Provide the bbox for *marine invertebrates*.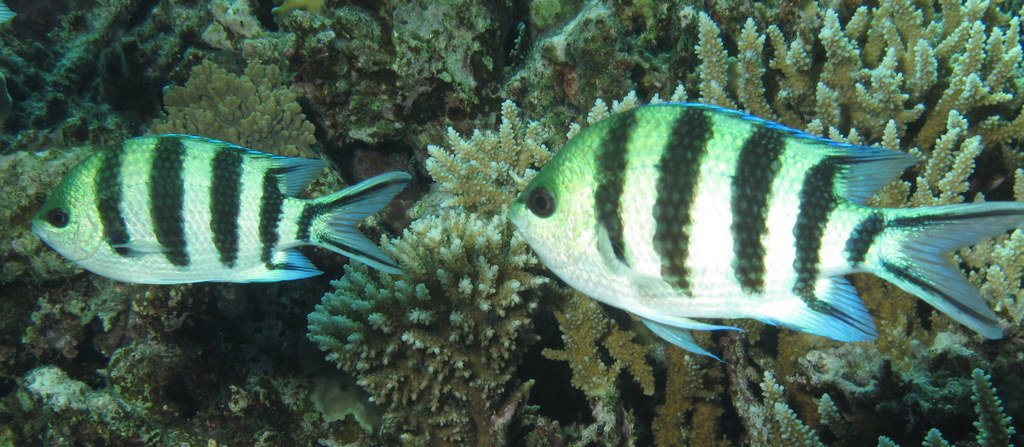
0/123/188/345.
